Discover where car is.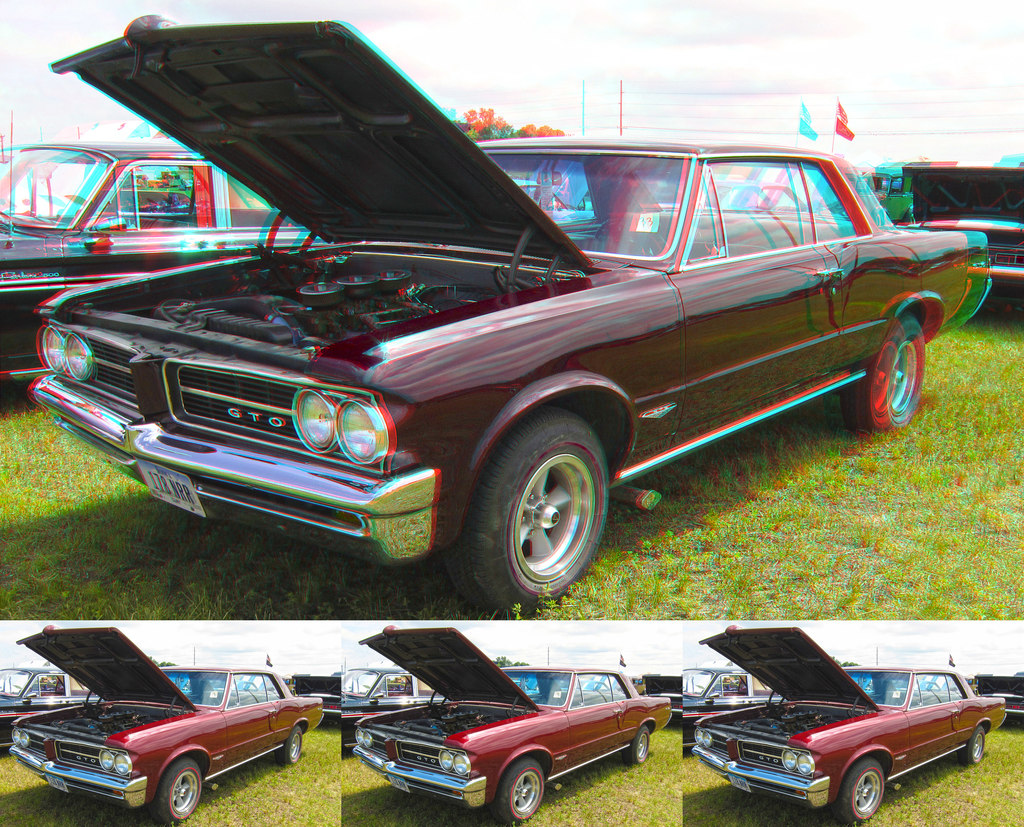
Discovered at bbox=(691, 626, 1010, 826).
